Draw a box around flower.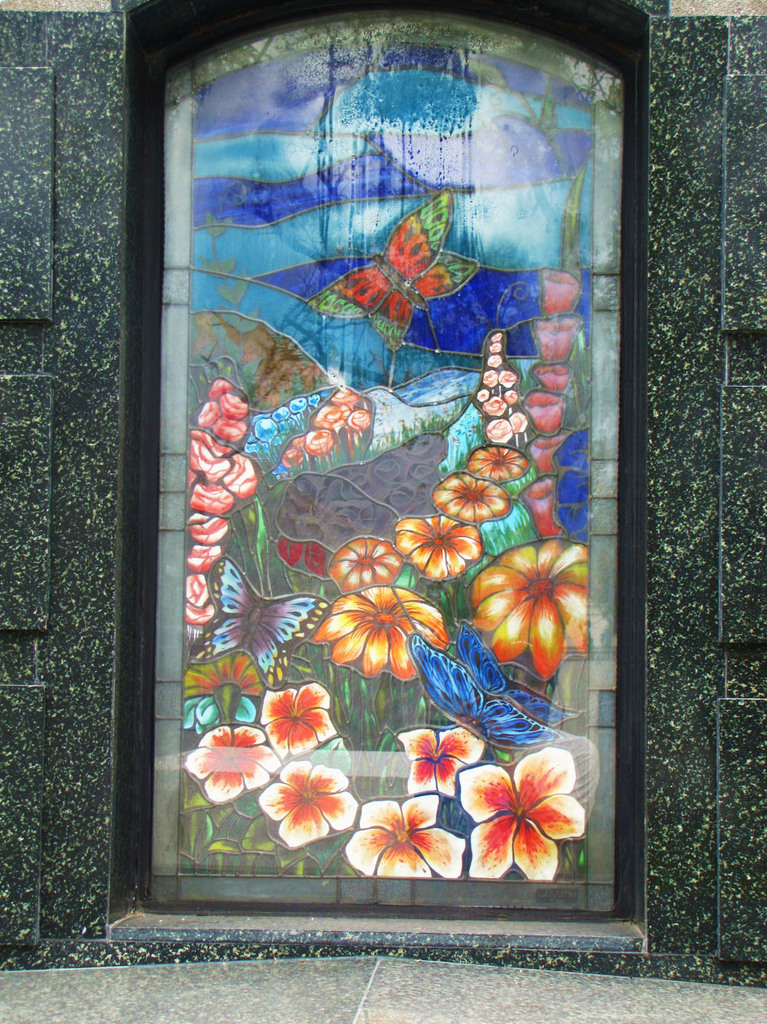
rect(210, 376, 232, 394).
